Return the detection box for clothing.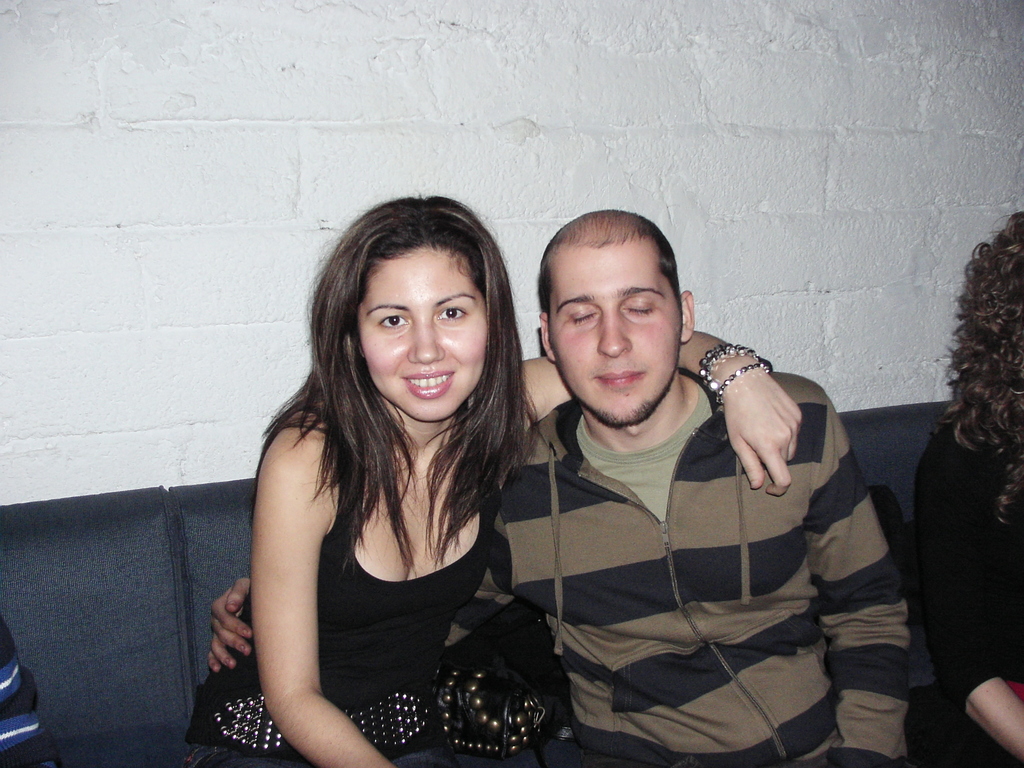
bbox=[484, 369, 934, 767].
